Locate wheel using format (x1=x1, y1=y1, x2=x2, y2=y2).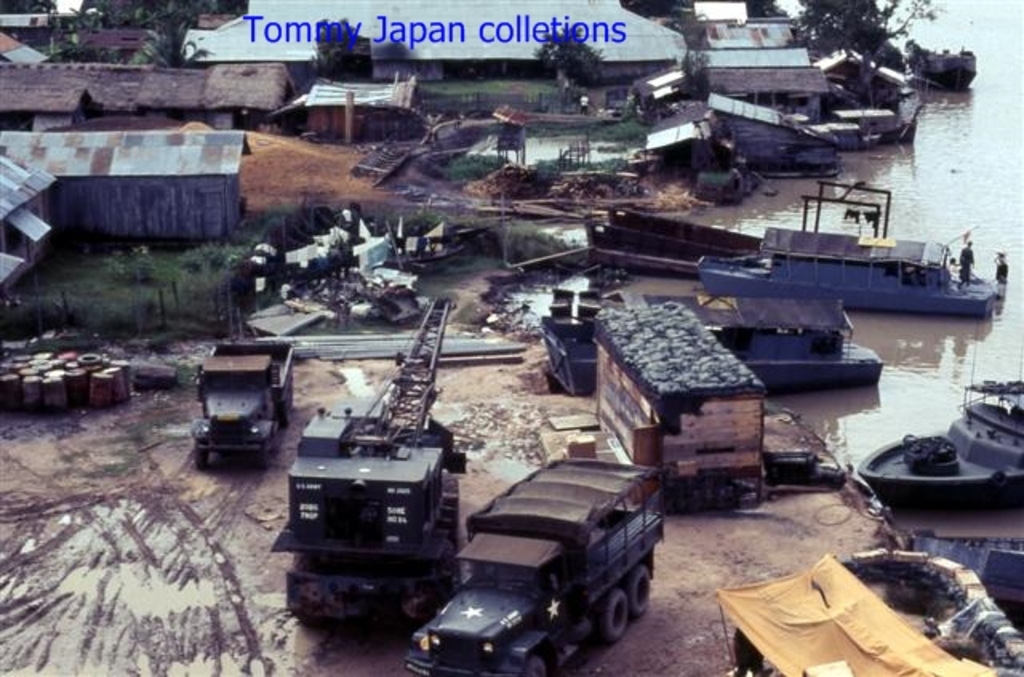
(x1=594, y1=586, x2=627, y2=639).
